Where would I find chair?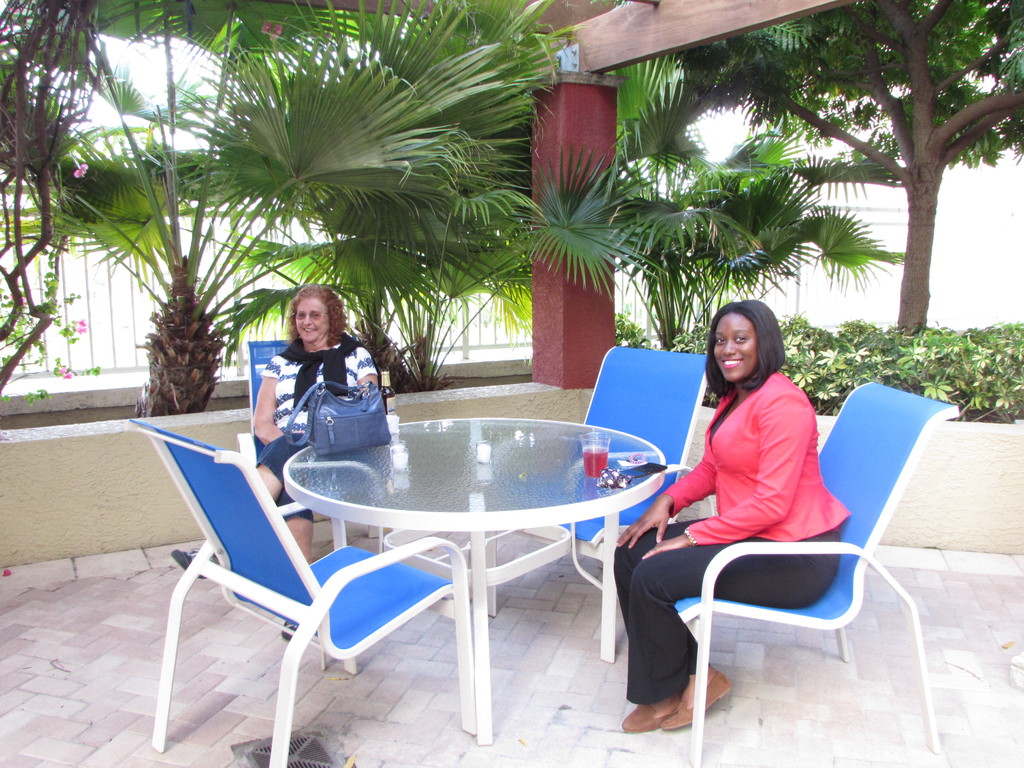
At crop(138, 402, 404, 767).
